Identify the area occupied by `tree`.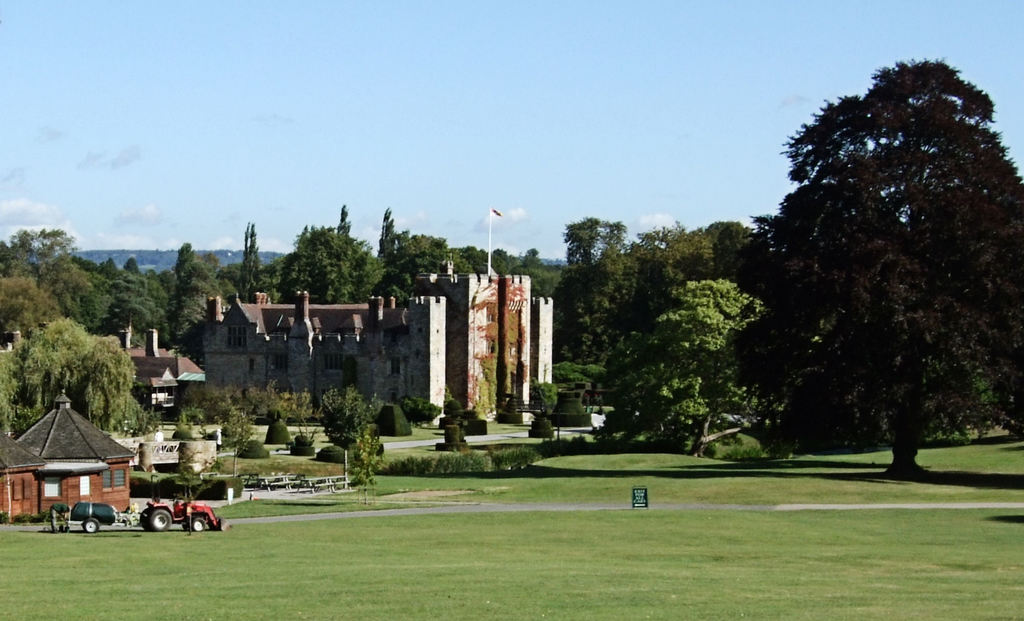
Area: box=[275, 217, 378, 317].
